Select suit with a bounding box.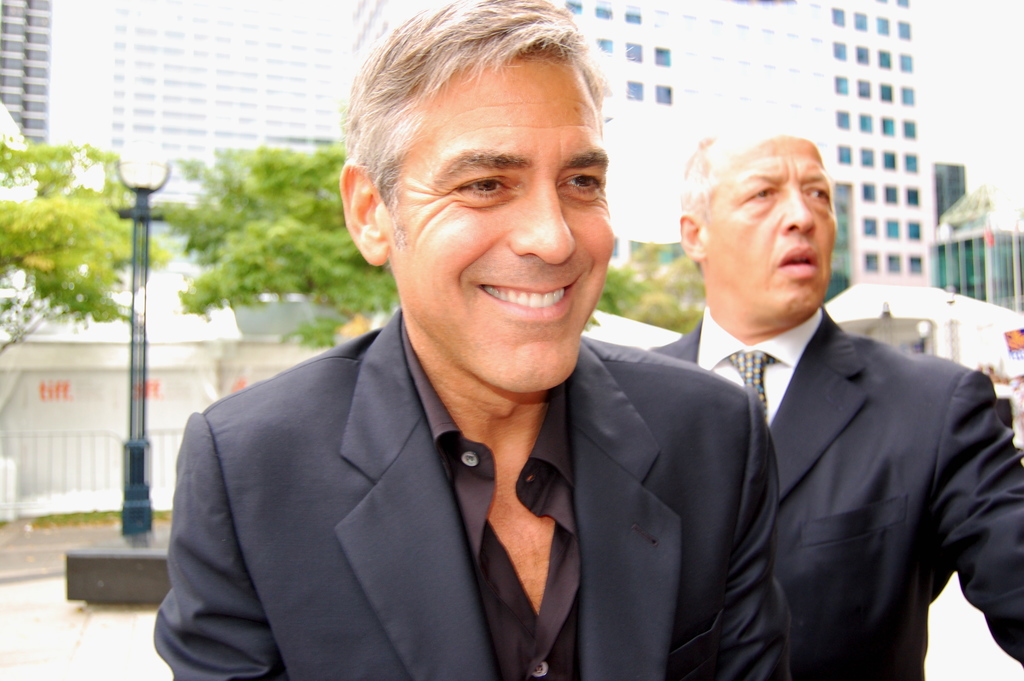
x1=161 y1=285 x2=725 y2=662.
